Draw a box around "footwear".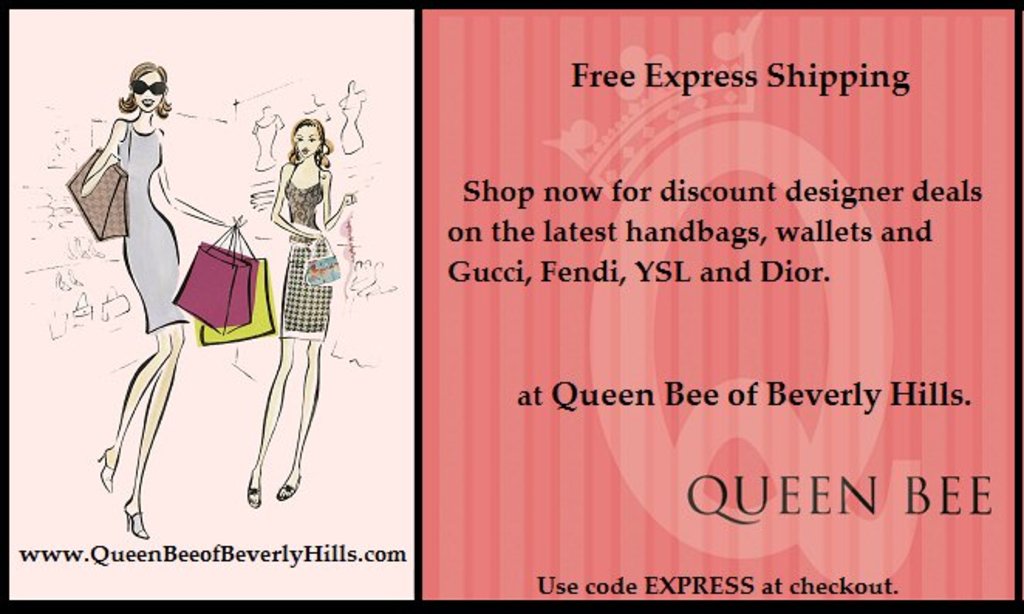
x1=278 y1=475 x2=303 y2=501.
